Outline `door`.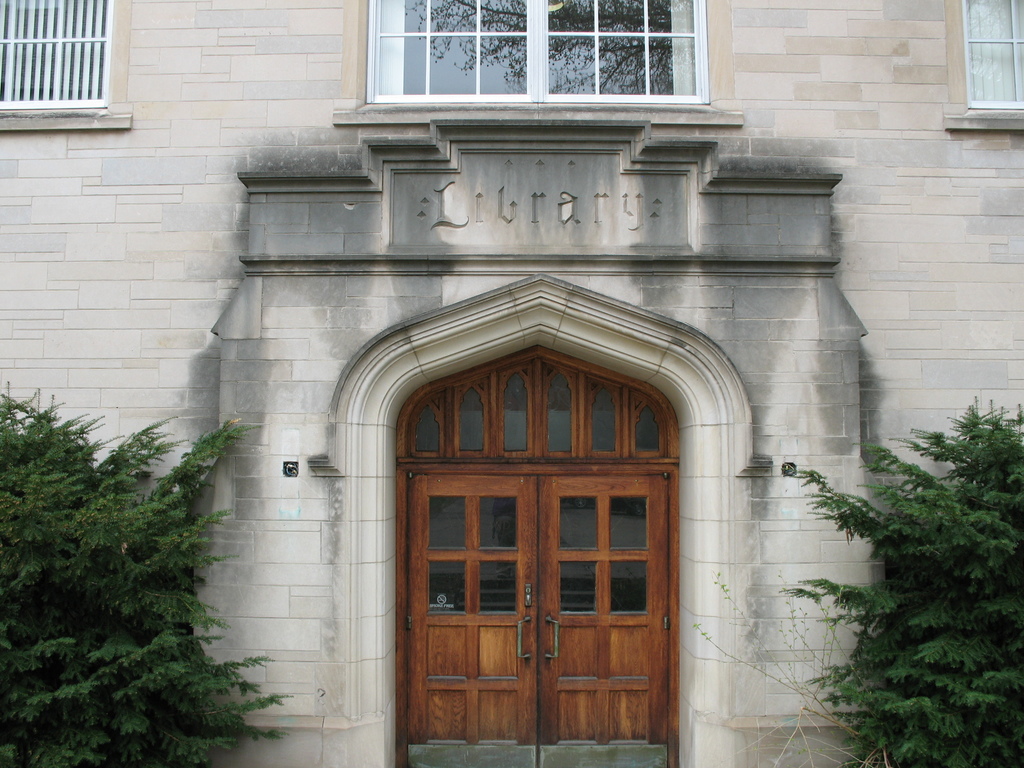
Outline: pyautogui.locateOnScreen(410, 364, 676, 743).
